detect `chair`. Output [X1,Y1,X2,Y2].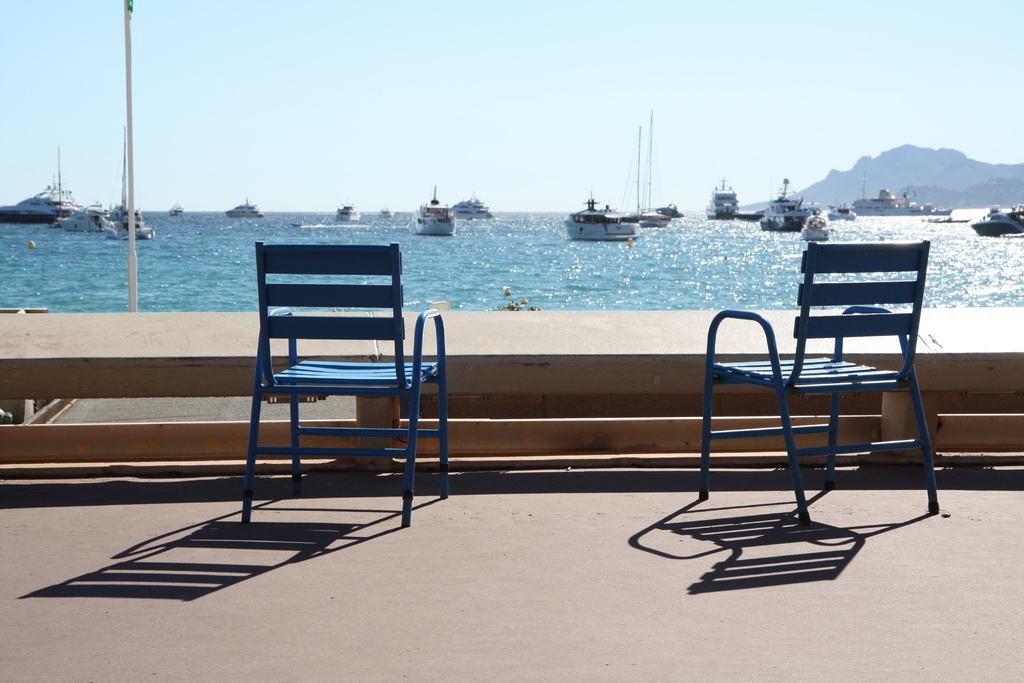
[239,241,451,527].
